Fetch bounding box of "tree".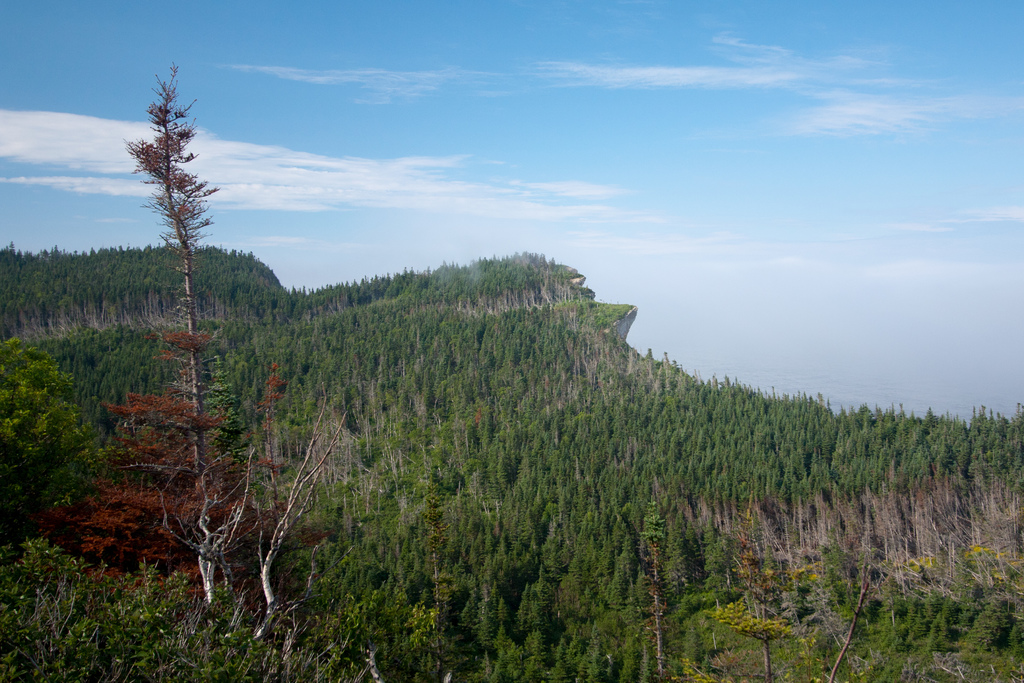
Bbox: (x1=0, y1=51, x2=320, y2=620).
